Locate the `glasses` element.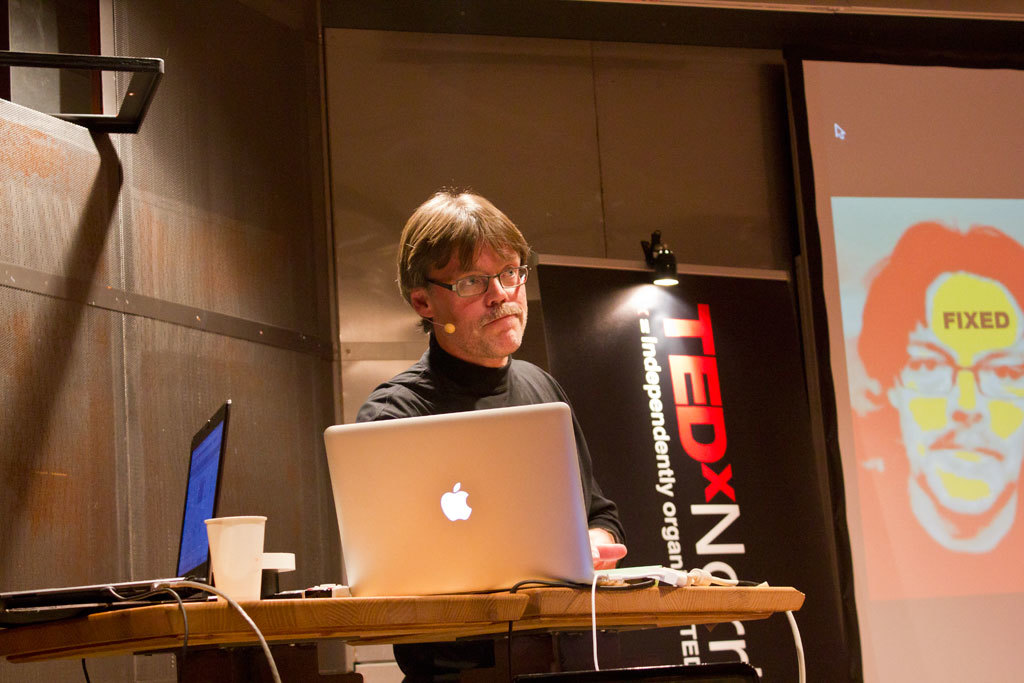
Element bbox: 413 264 536 311.
